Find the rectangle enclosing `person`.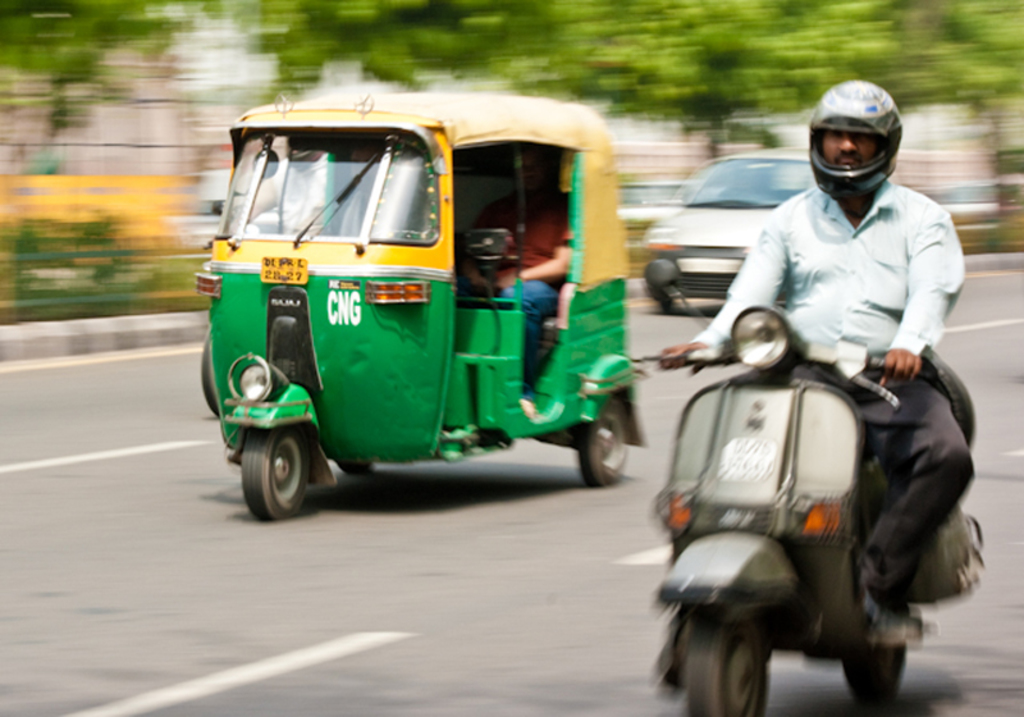
<bbox>461, 166, 575, 419</bbox>.
